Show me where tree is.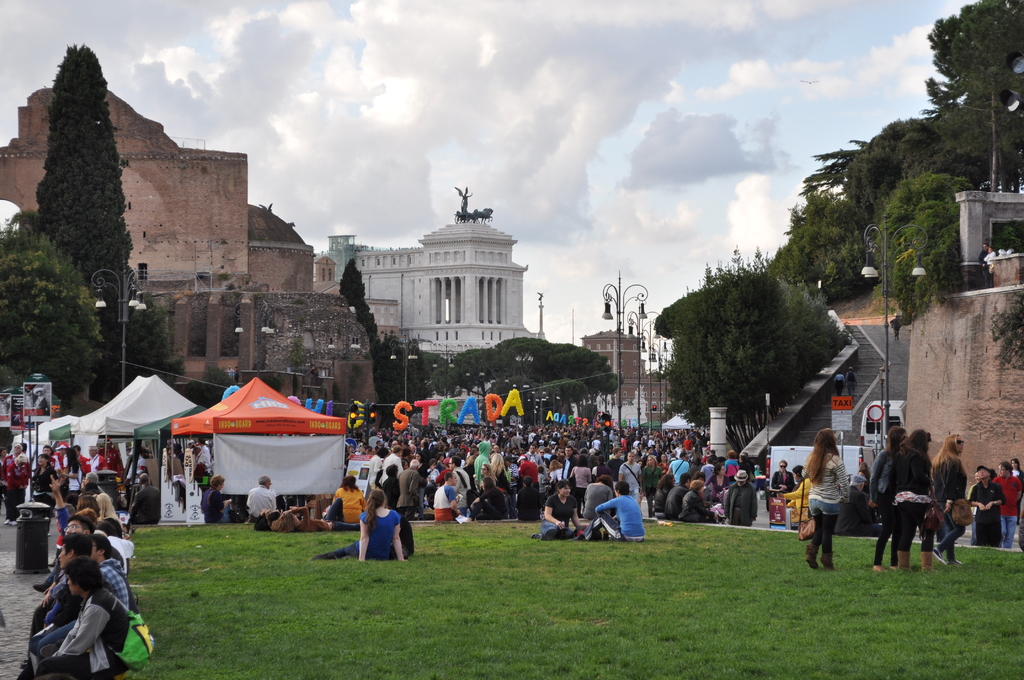
tree is at 0:212:101:413.
